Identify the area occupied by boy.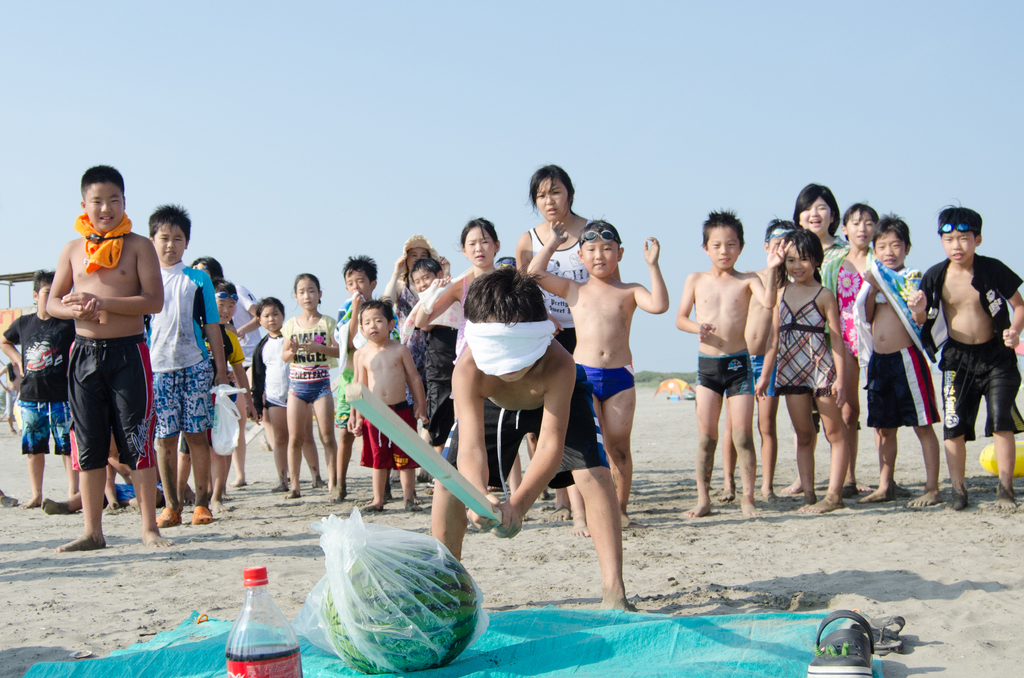
Area: select_region(906, 207, 1023, 513).
